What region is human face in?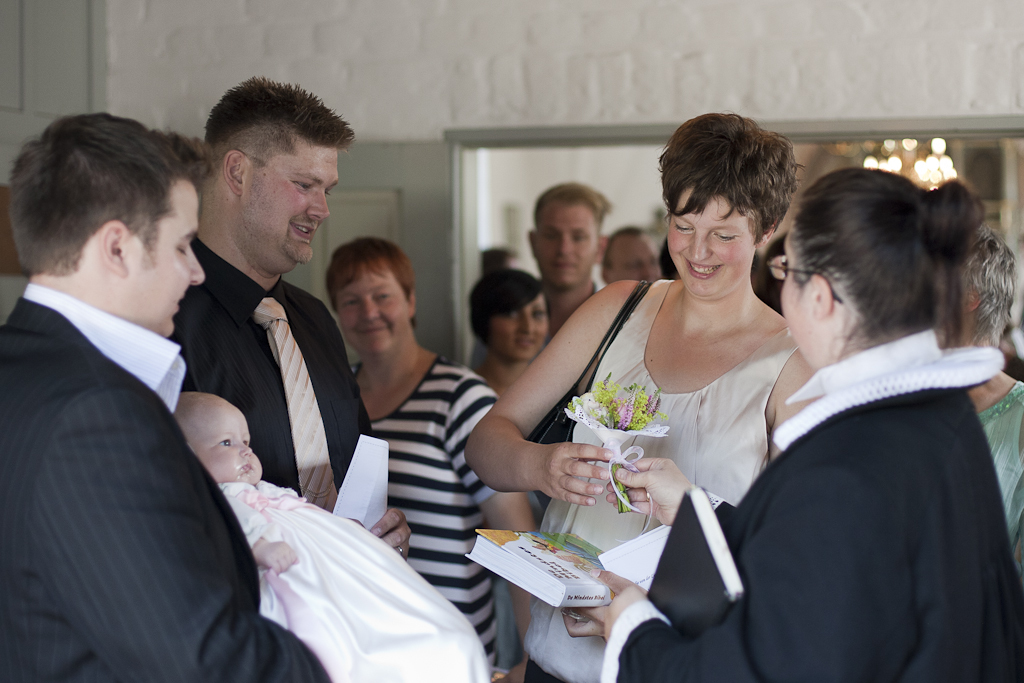
610 232 661 288.
